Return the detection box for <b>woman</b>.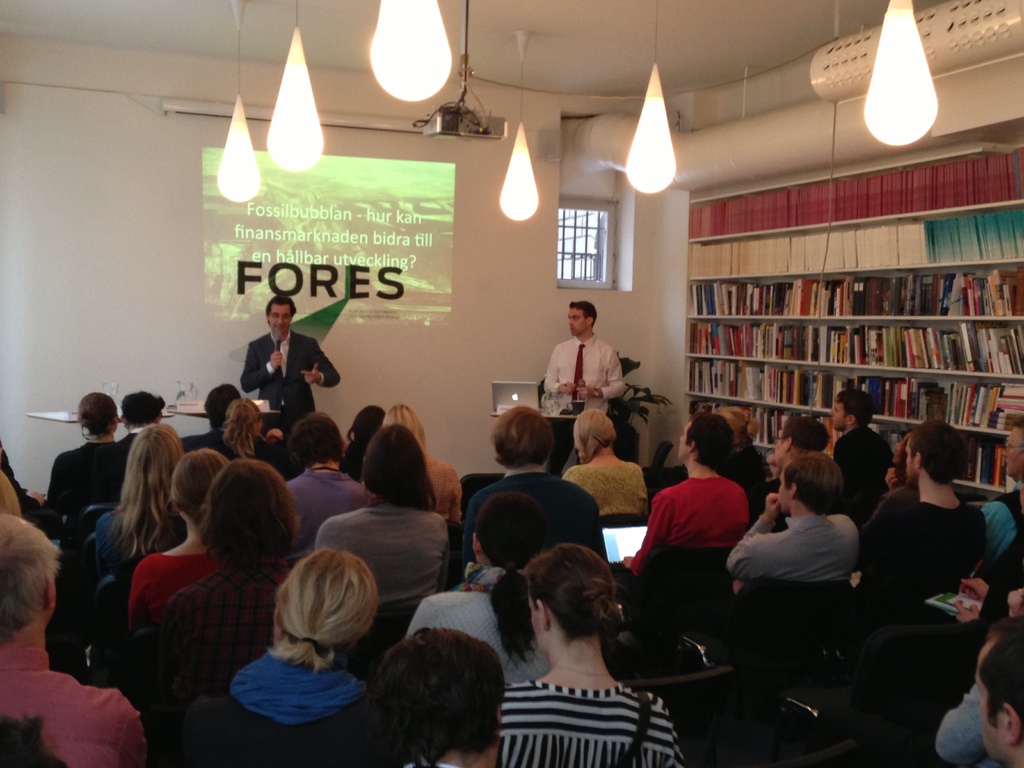
select_region(372, 614, 513, 767).
